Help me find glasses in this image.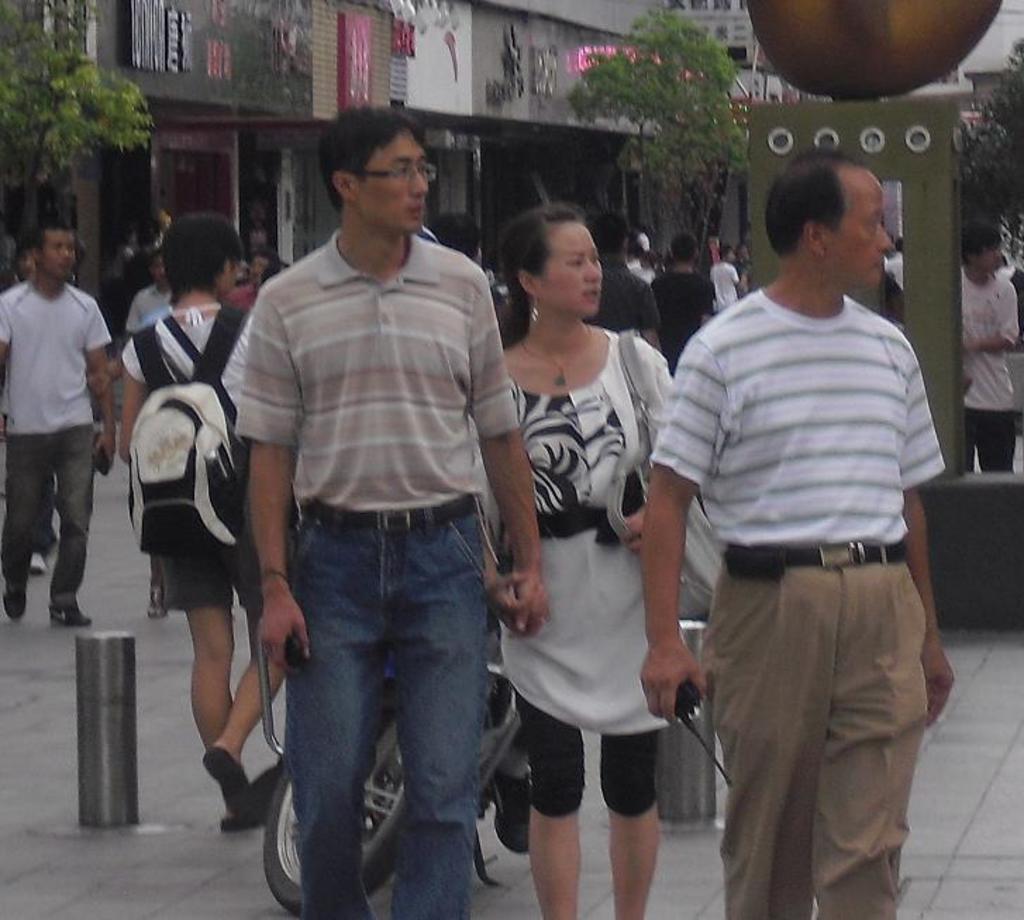
Found it: box=[349, 163, 448, 179].
